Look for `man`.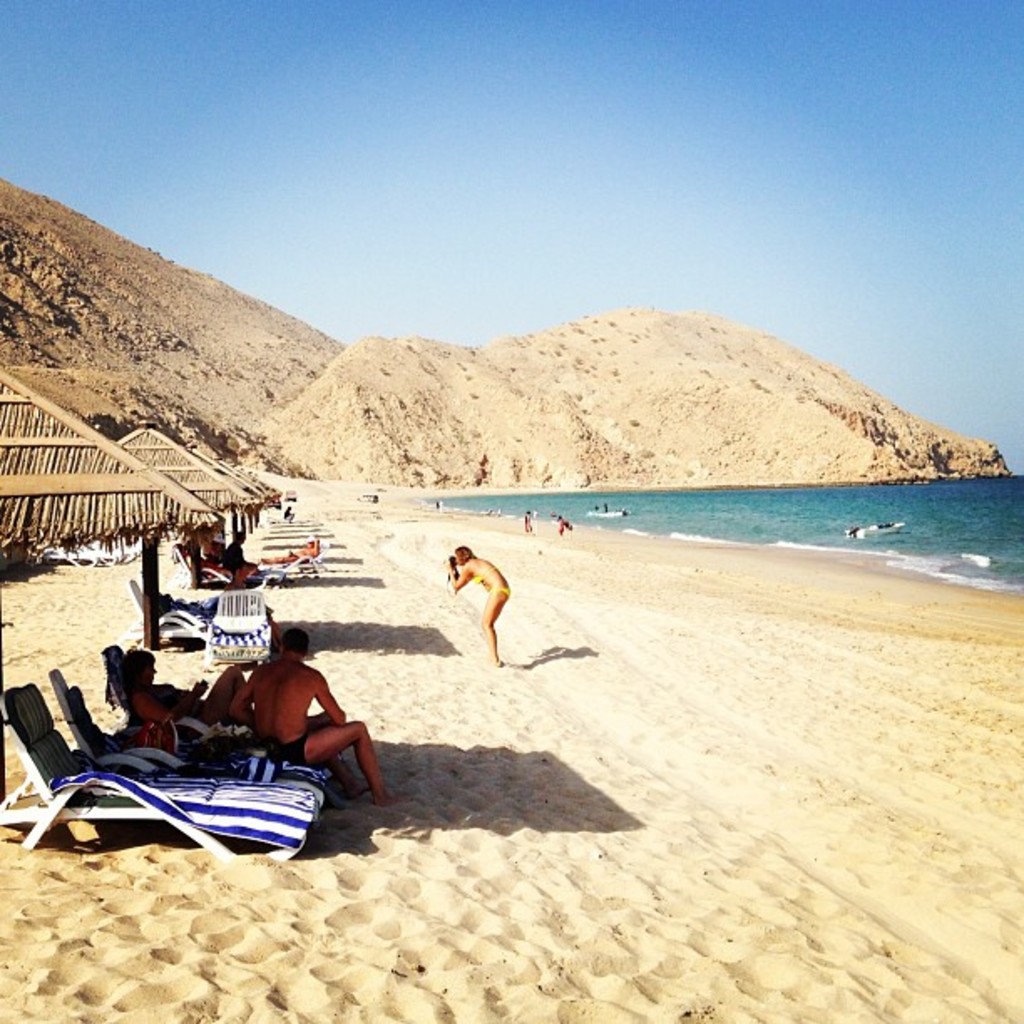
Found: l=448, t=545, r=507, b=661.
